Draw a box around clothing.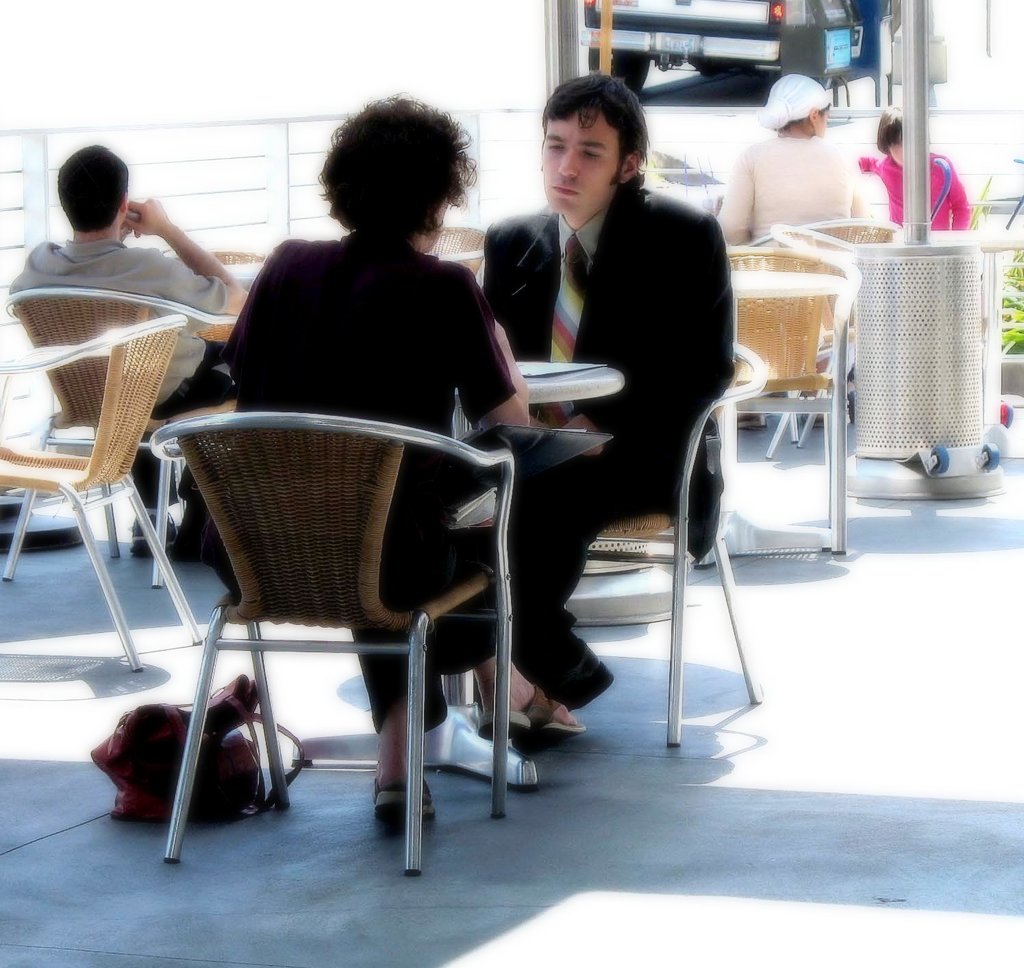
BBox(859, 151, 971, 230).
